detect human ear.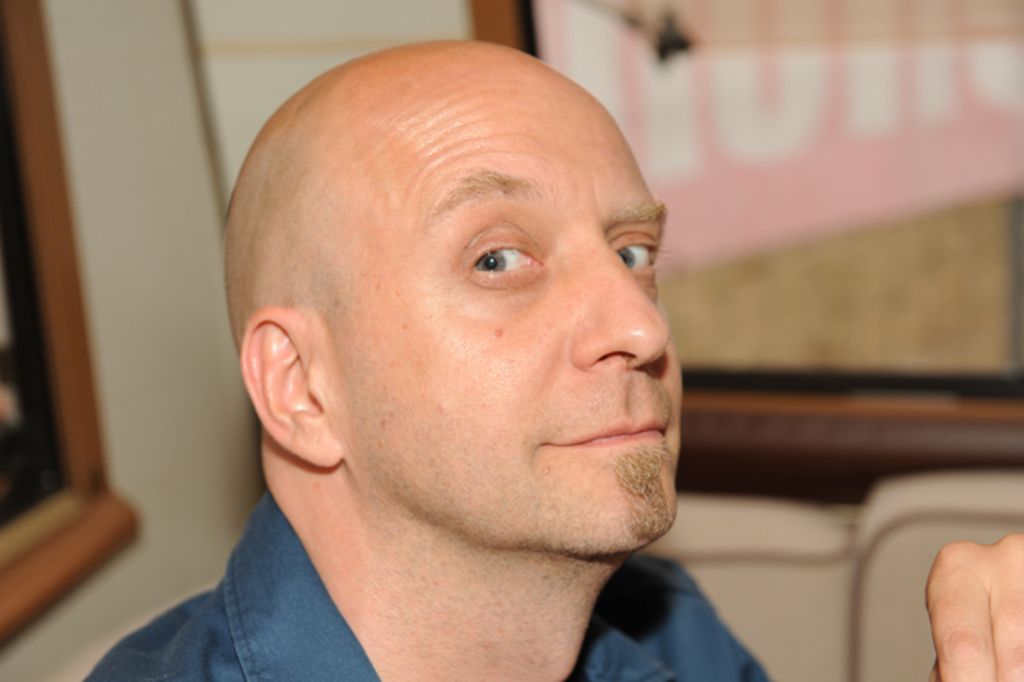
Detected at BBox(241, 306, 350, 464).
